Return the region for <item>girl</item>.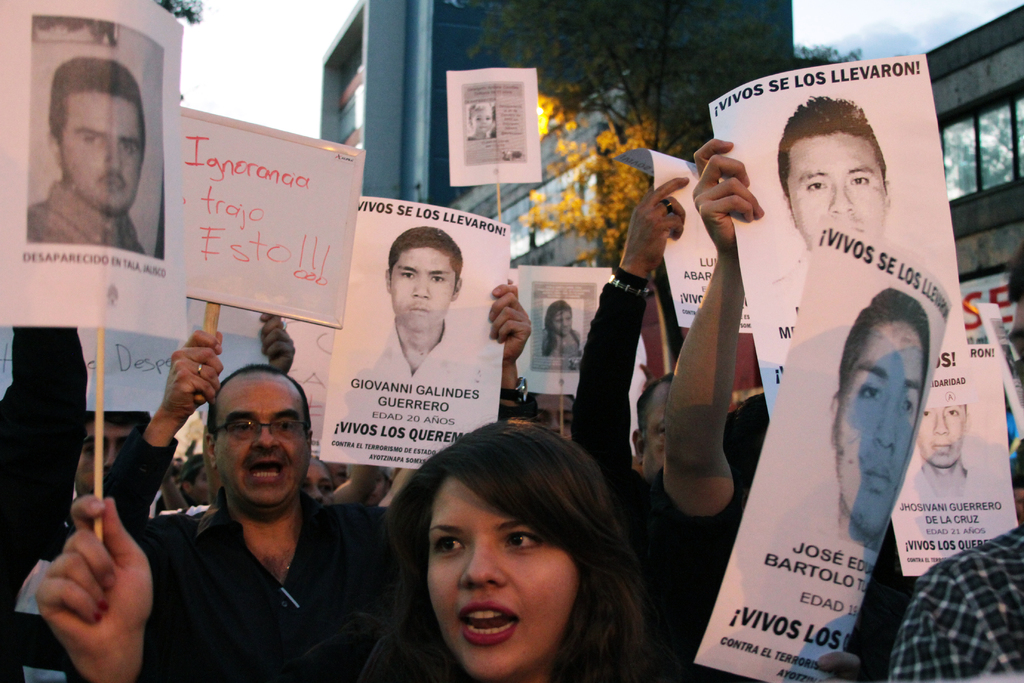
(36, 419, 666, 682).
